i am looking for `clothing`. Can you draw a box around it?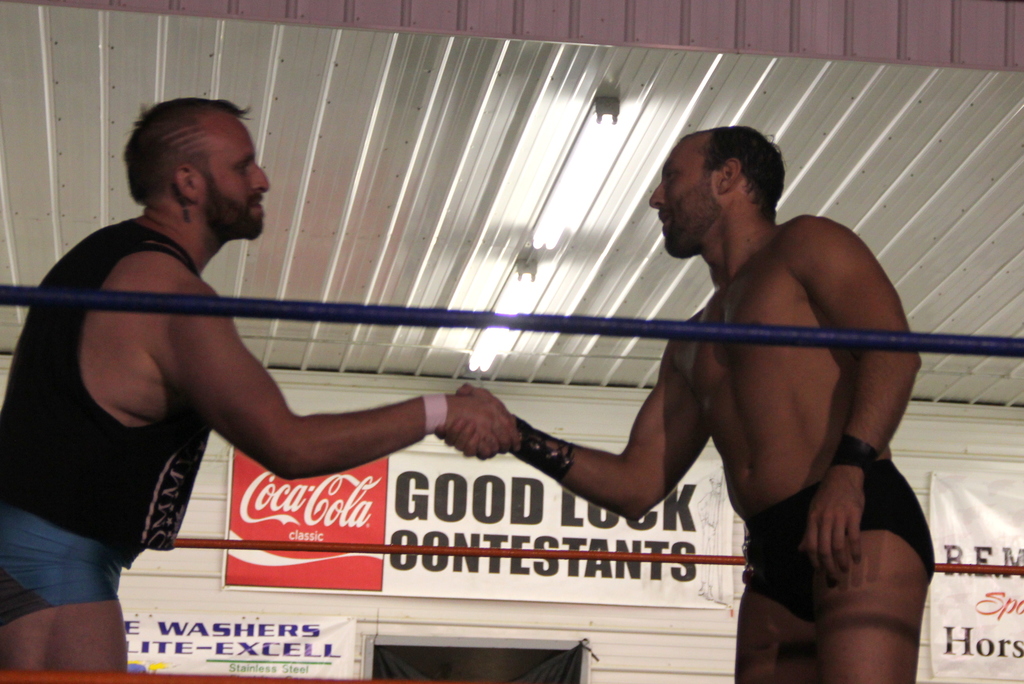
Sure, the bounding box is 0,220,217,617.
